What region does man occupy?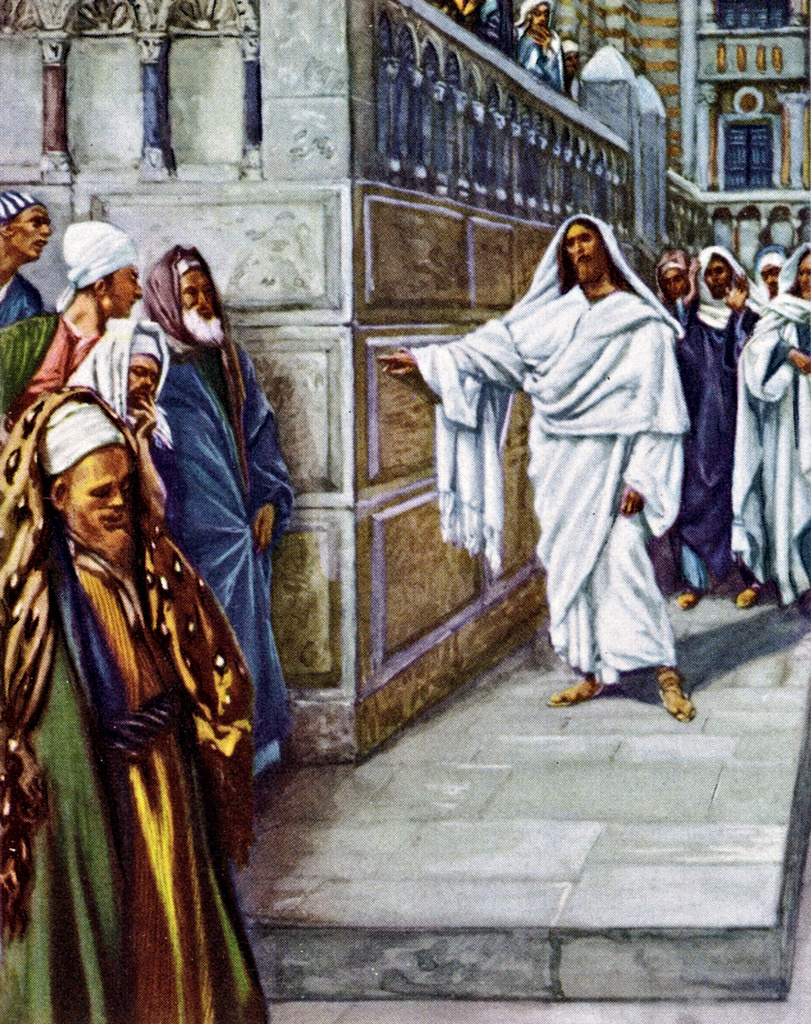
bbox=(653, 240, 701, 316).
